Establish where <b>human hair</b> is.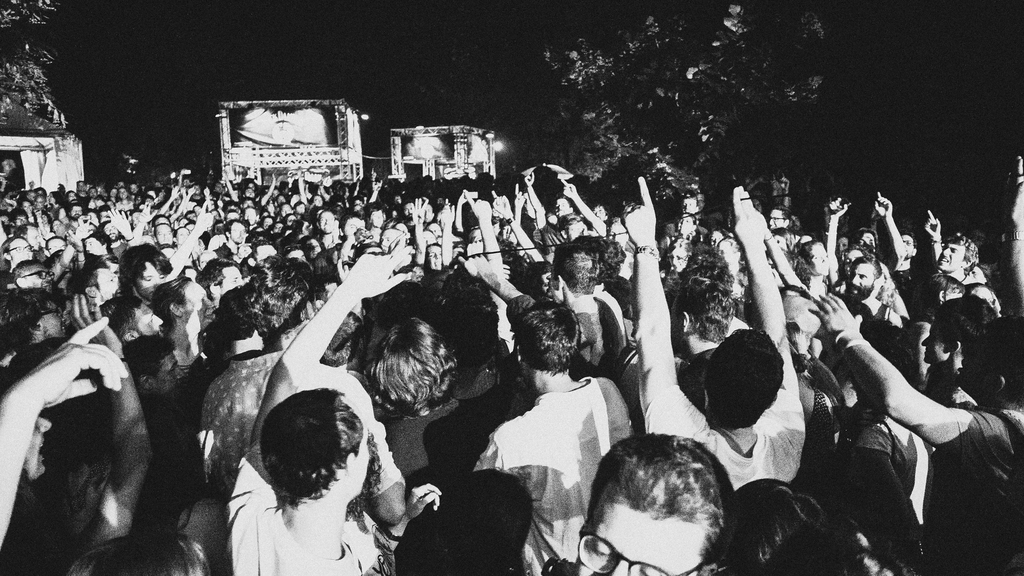
Established at Rect(248, 252, 316, 341).
